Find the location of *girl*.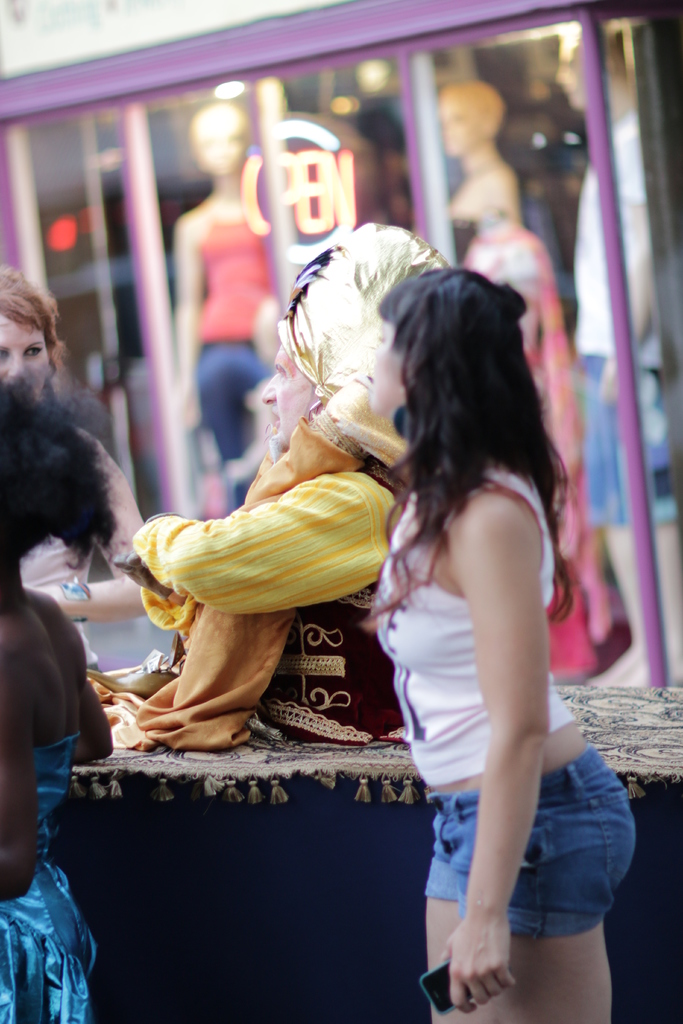
Location: <region>367, 267, 635, 1023</region>.
